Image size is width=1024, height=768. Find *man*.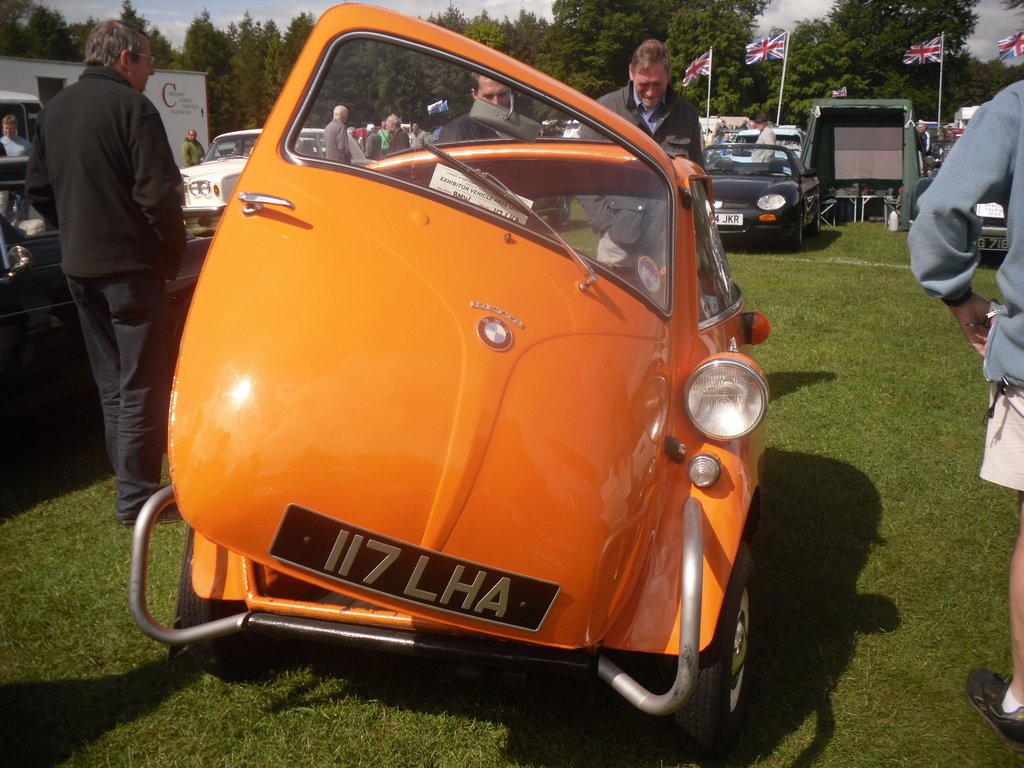
locate(716, 116, 725, 144).
